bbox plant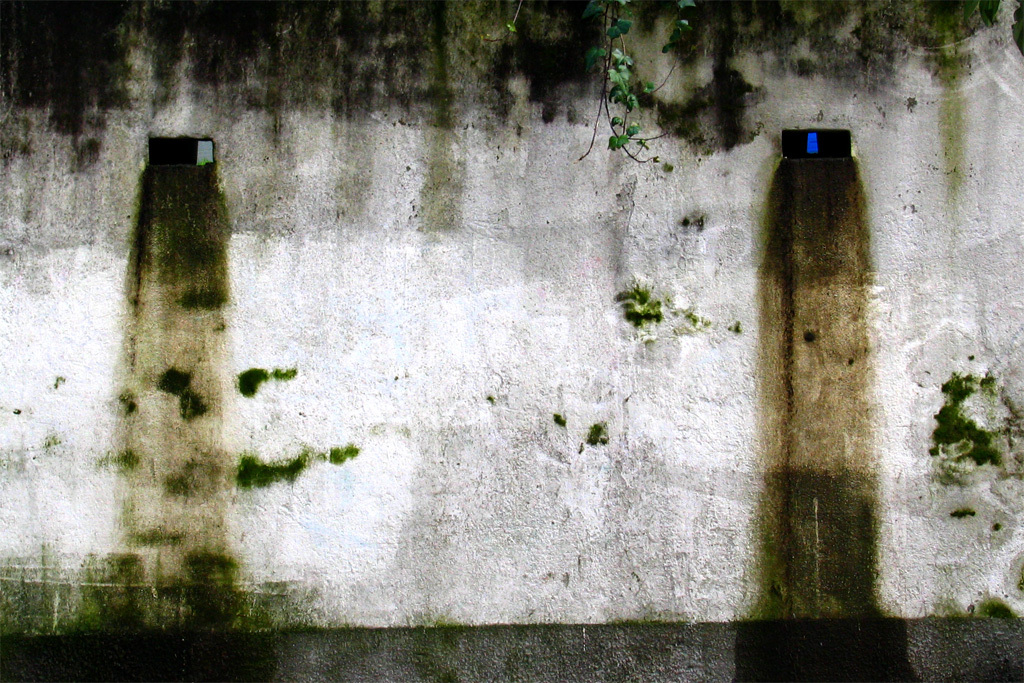
(508, 1, 698, 163)
